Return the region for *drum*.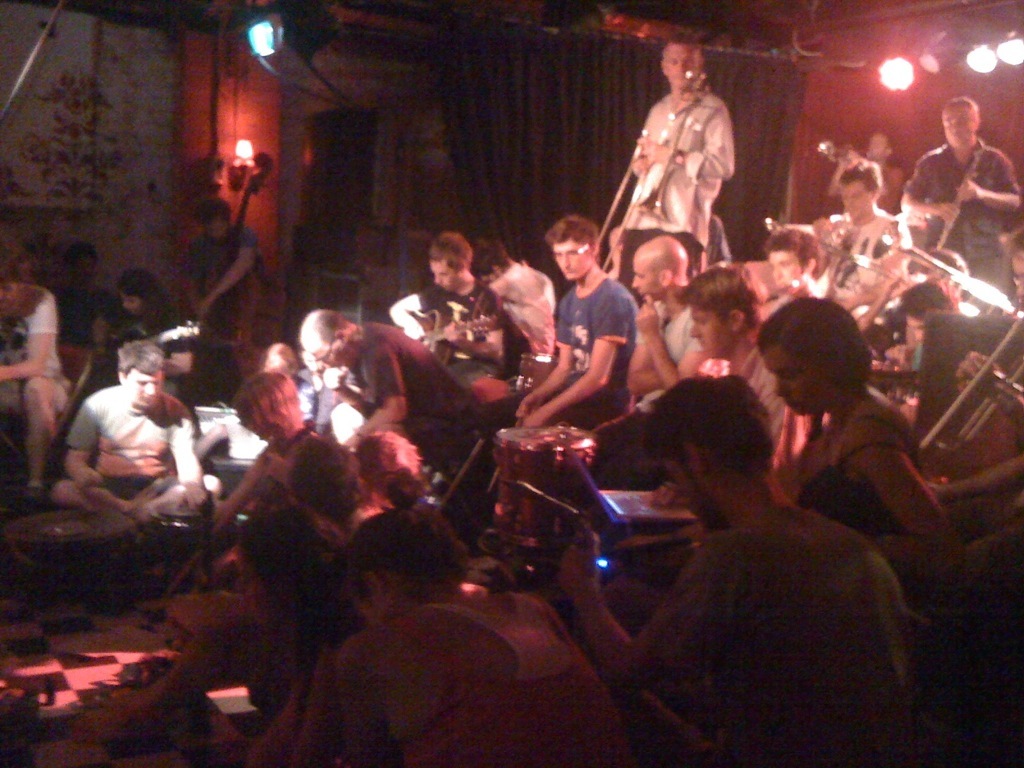
bbox(531, 420, 603, 539).
